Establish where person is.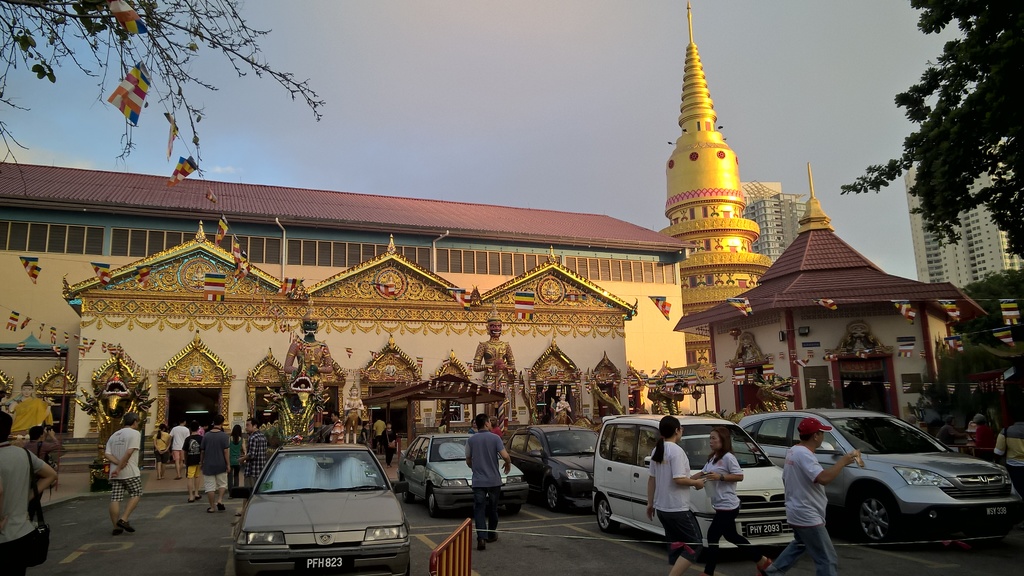
Established at detection(491, 418, 503, 436).
